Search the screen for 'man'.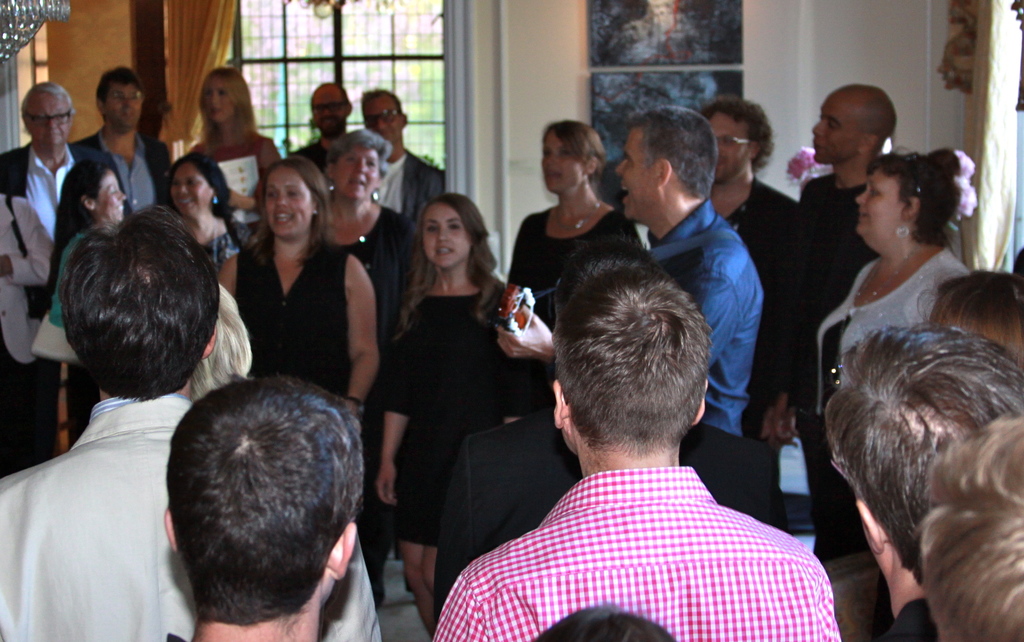
Found at [825, 322, 1023, 641].
